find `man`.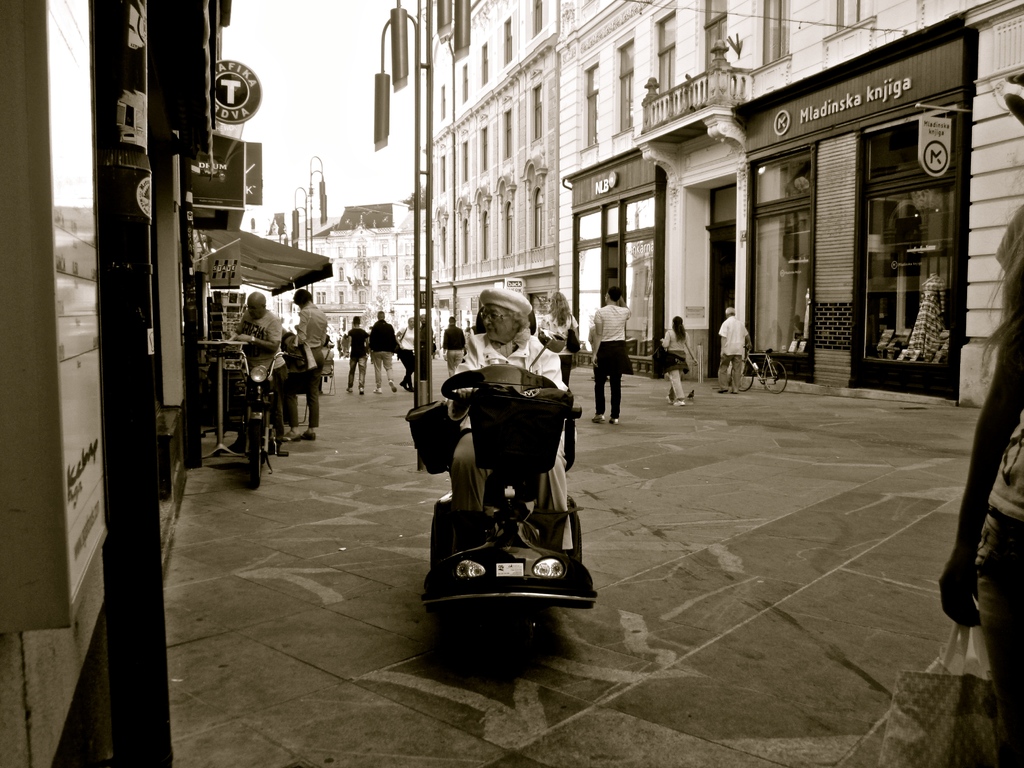
[left=285, top=289, right=328, bottom=441].
